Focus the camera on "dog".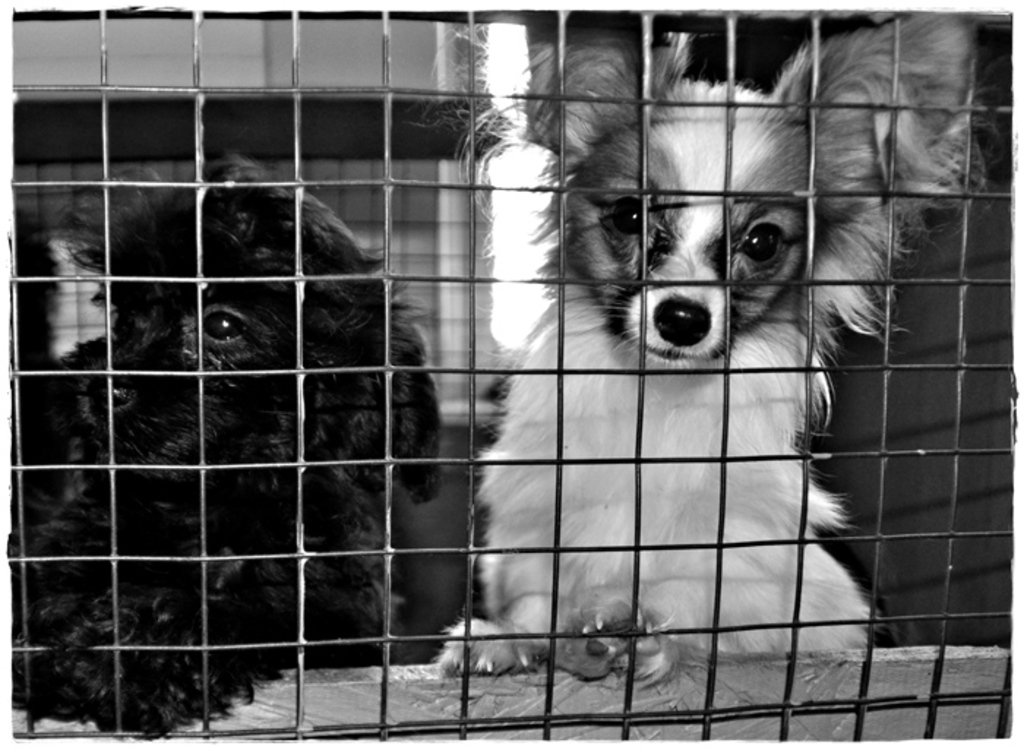
Focus region: {"left": 0, "top": 148, "right": 453, "bottom": 742}.
